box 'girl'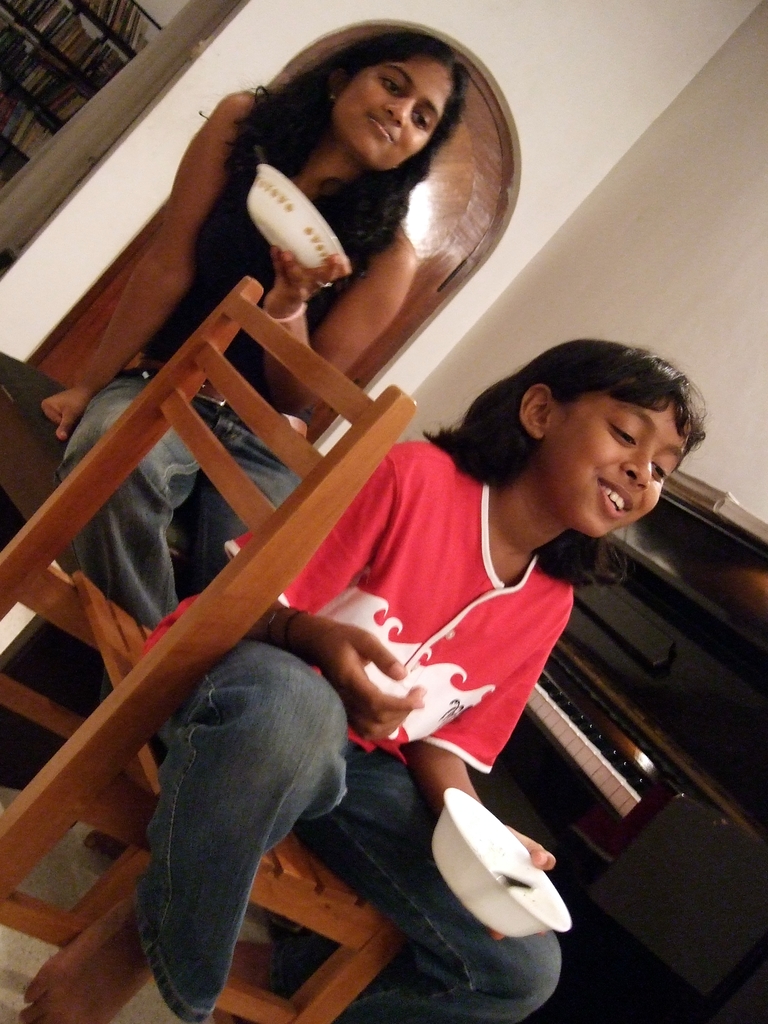
20 337 708 1023
